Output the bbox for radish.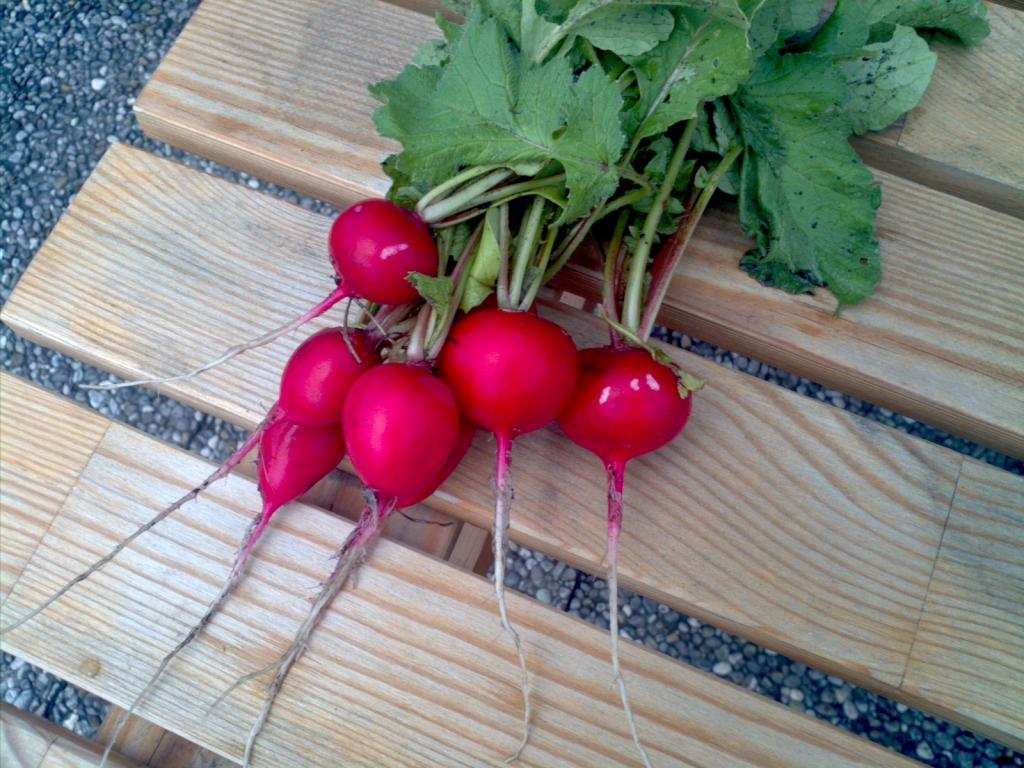
box=[450, 0, 660, 767].
